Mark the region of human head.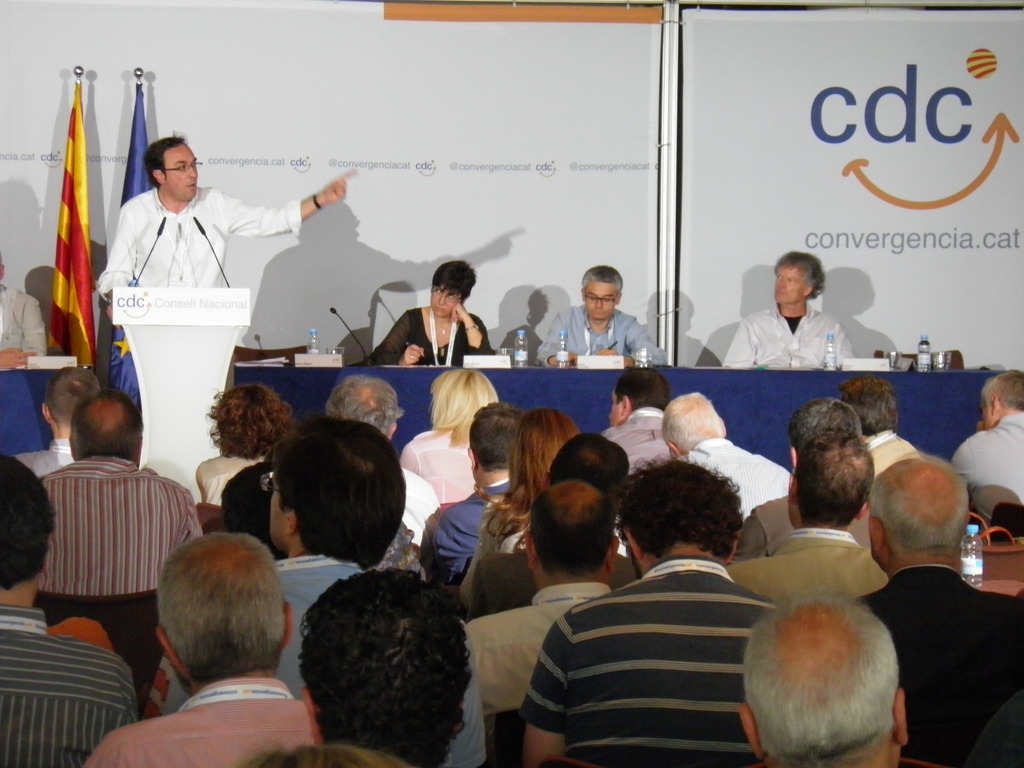
Region: 774/252/826/303.
